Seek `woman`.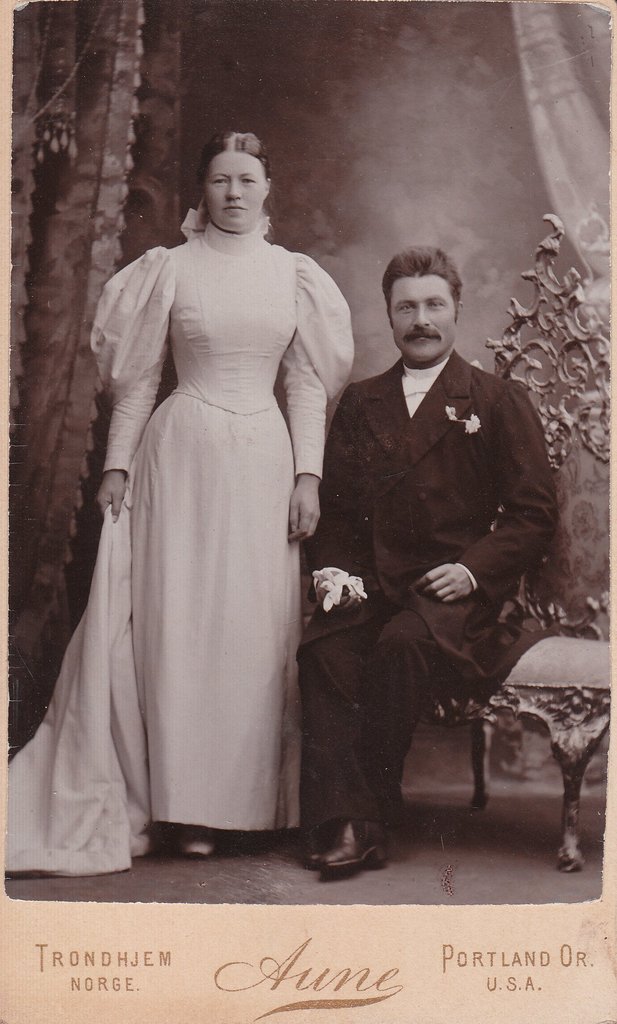
x1=42 y1=159 x2=359 y2=868.
